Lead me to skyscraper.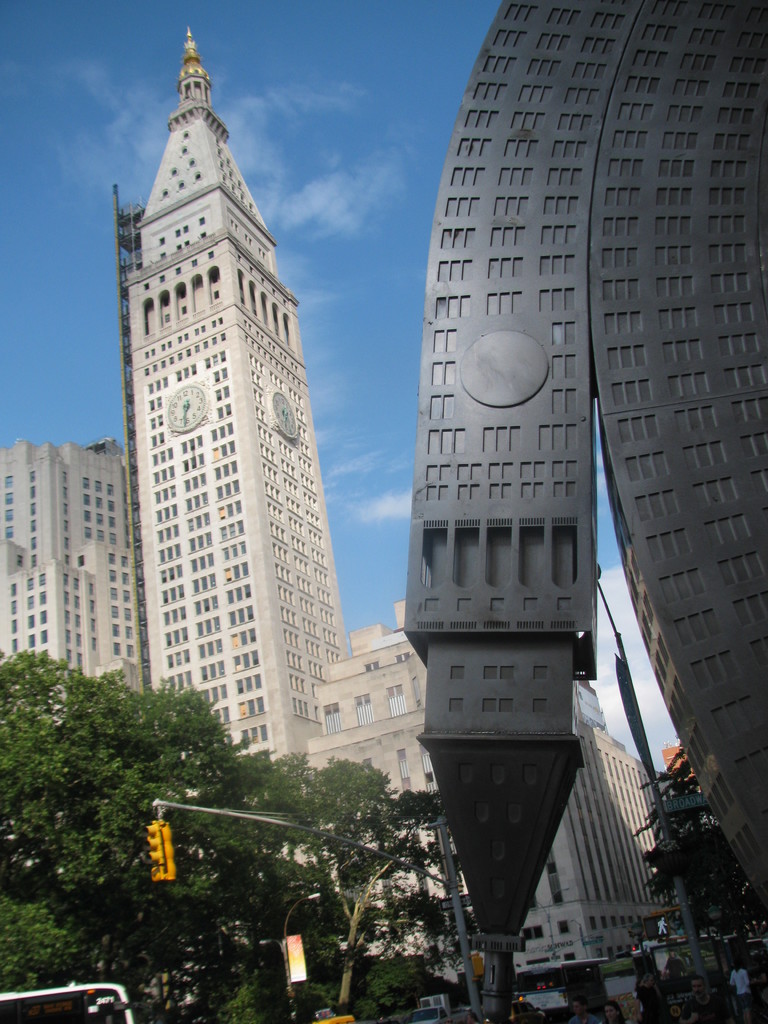
Lead to locate(79, 49, 378, 859).
